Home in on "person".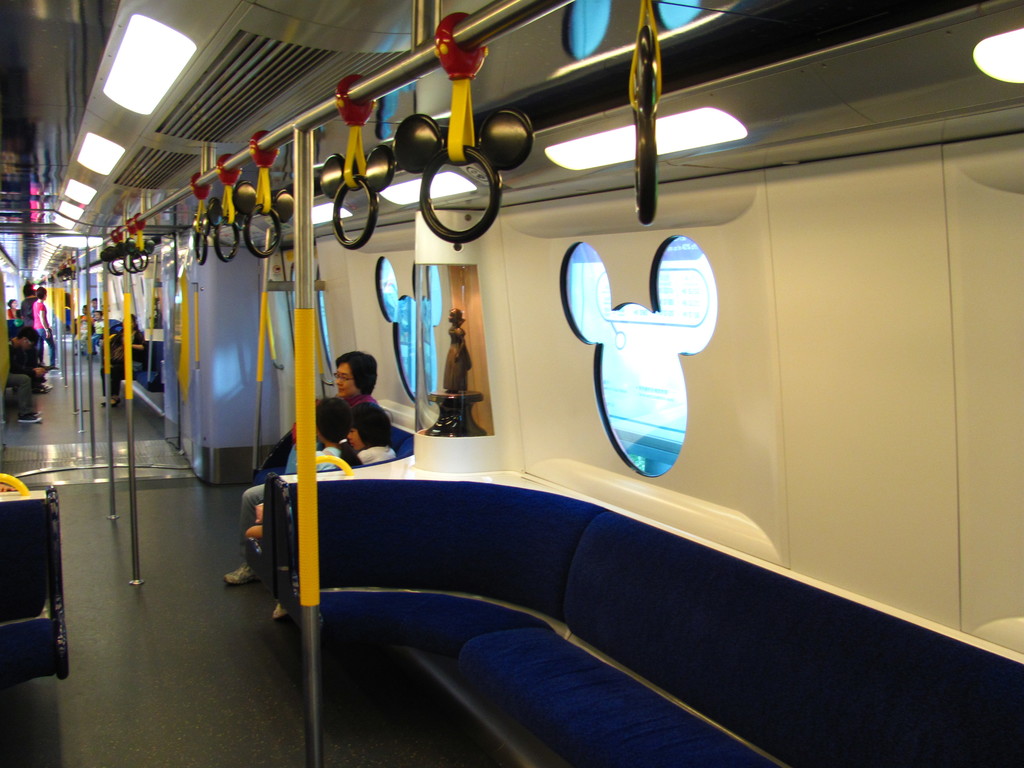
Homed in at crop(27, 289, 56, 369).
